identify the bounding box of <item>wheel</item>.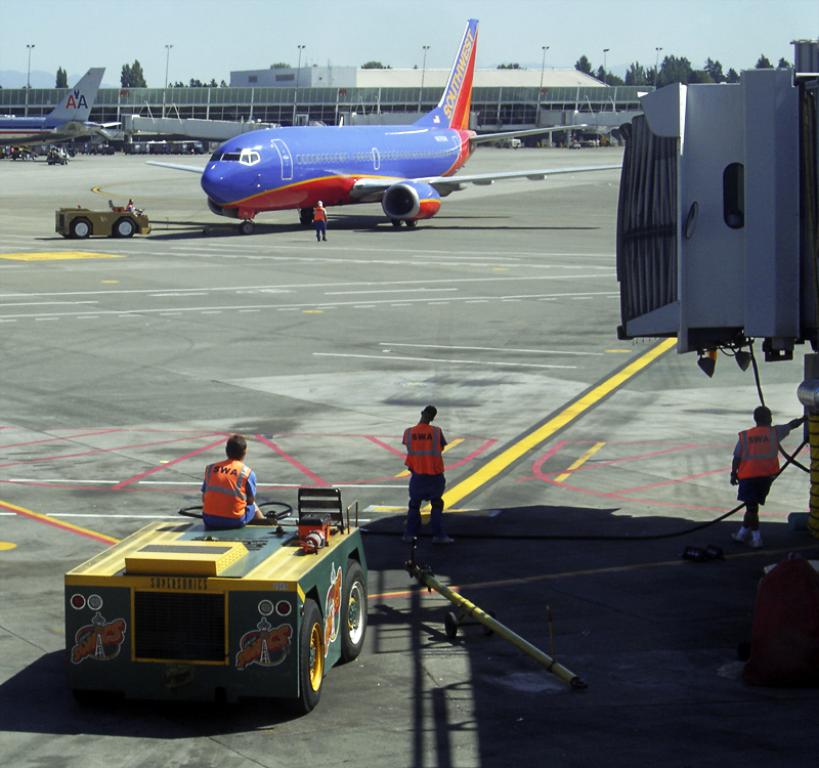
<box>281,596,328,716</box>.
